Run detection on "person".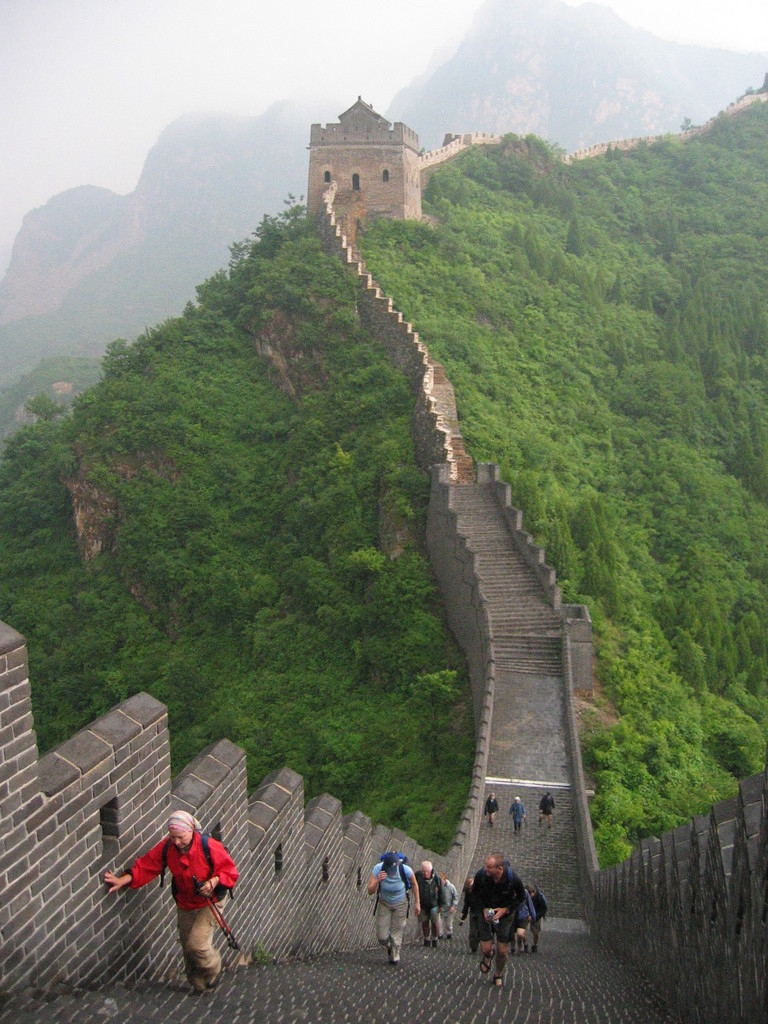
Result: 486/792/499/825.
